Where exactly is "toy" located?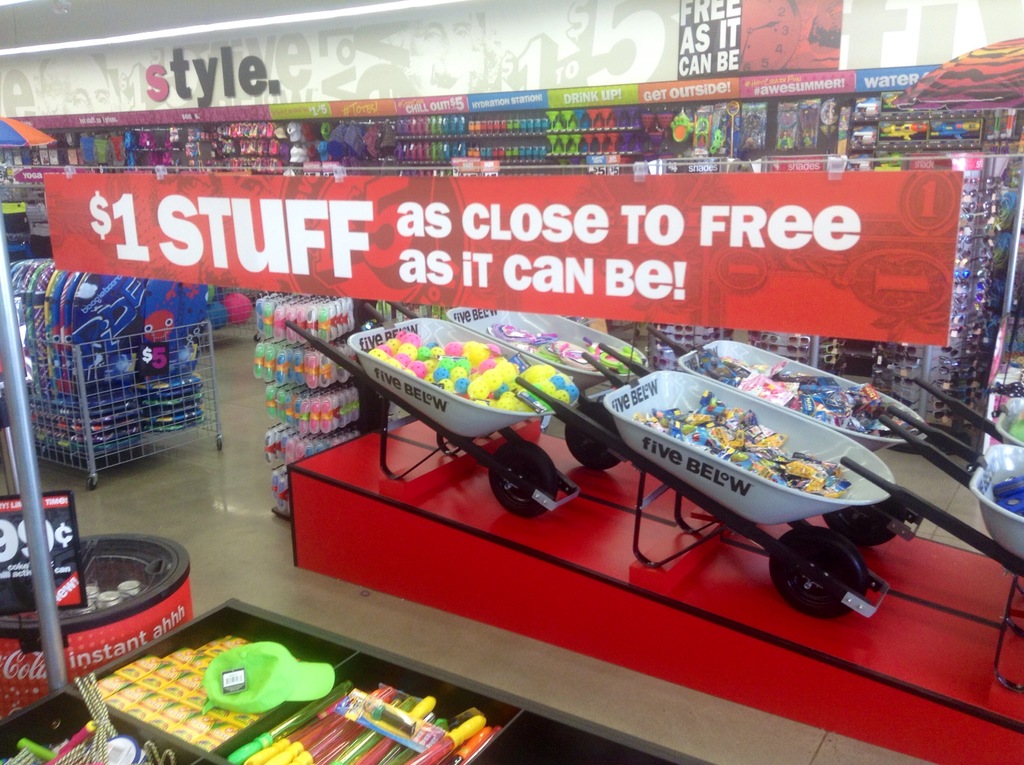
Its bounding box is 291,308,307,344.
